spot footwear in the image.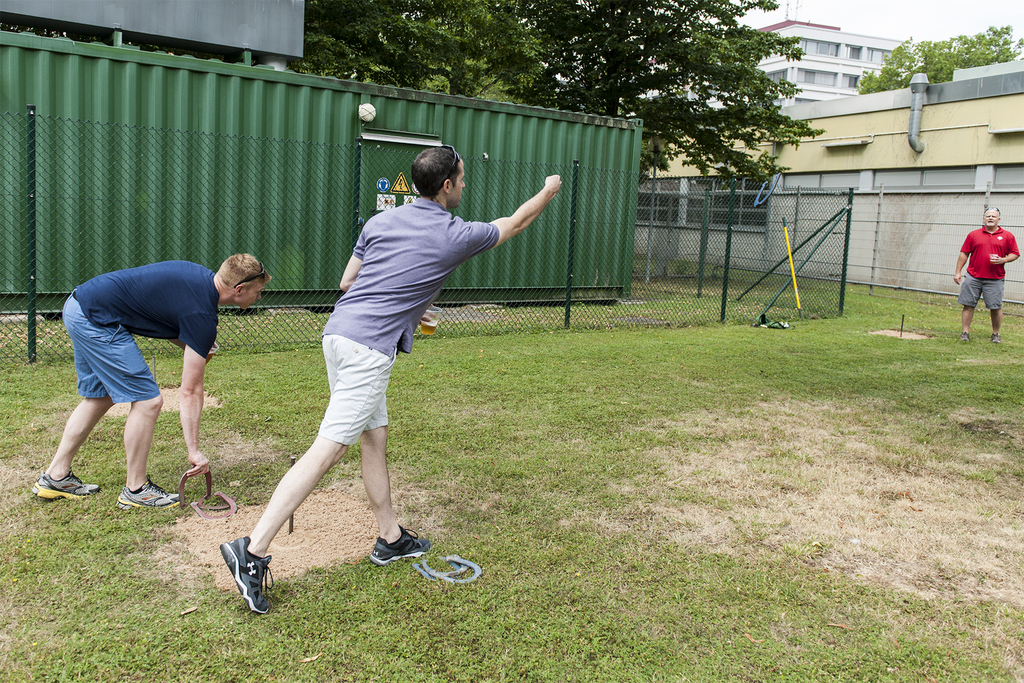
footwear found at pyautogui.locateOnScreen(118, 473, 177, 512).
